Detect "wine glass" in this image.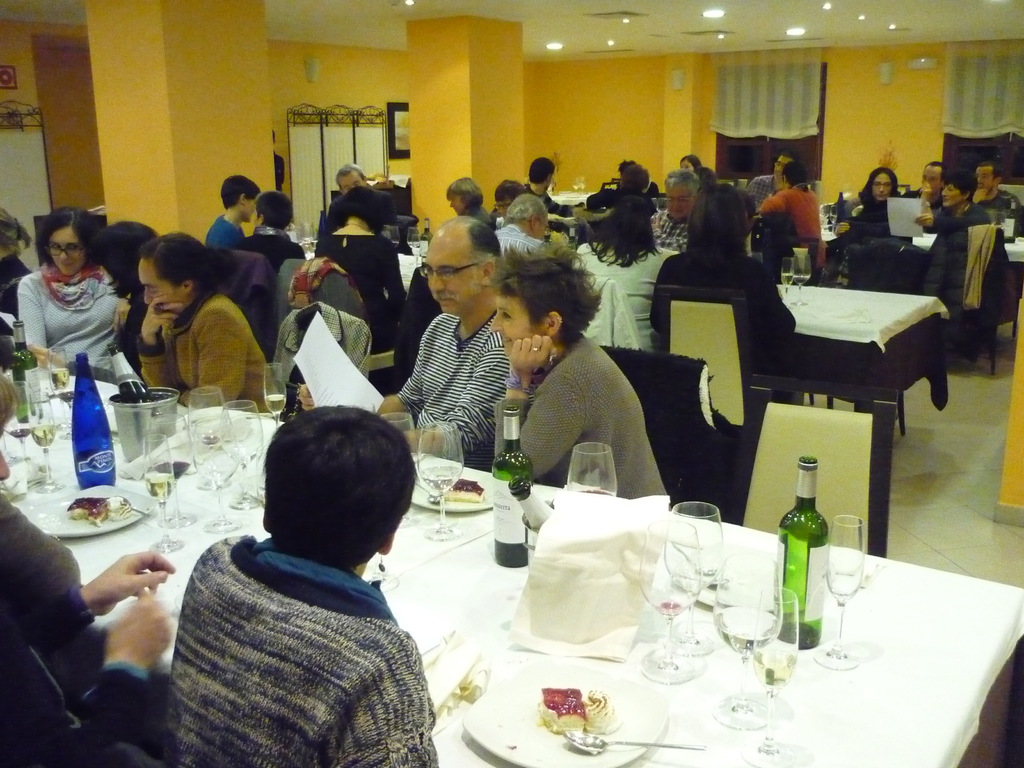
Detection: pyautogui.locateOnScreen(714, 555, 782, 730).
